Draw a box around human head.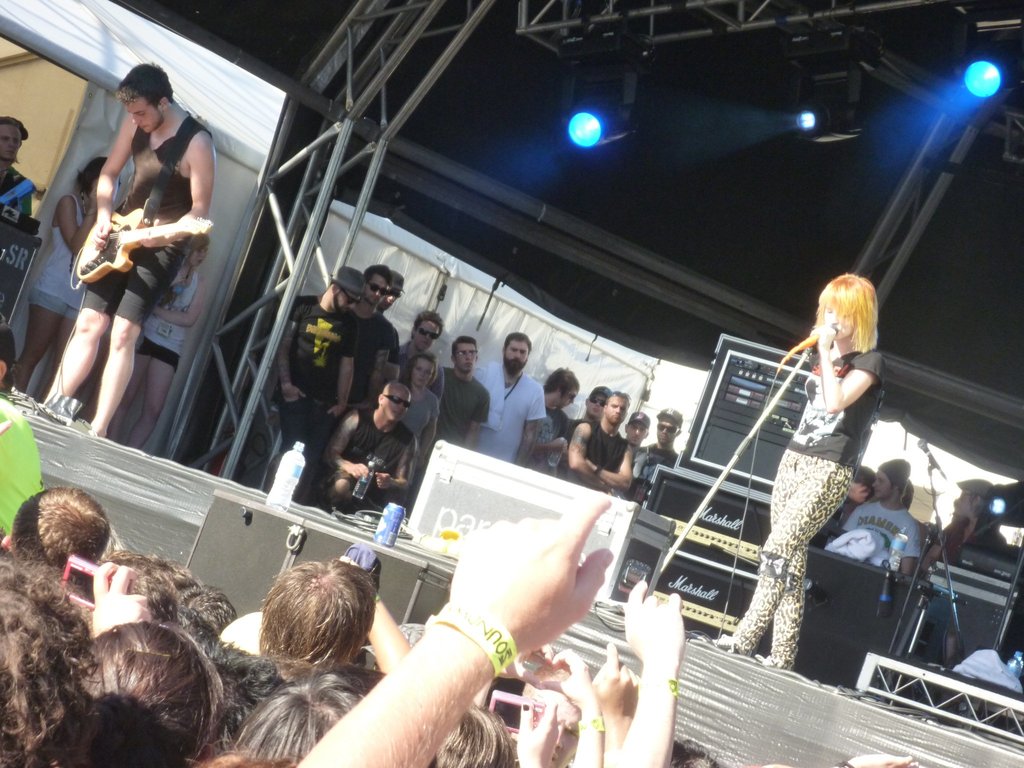
[0, 323, 14, 394].
